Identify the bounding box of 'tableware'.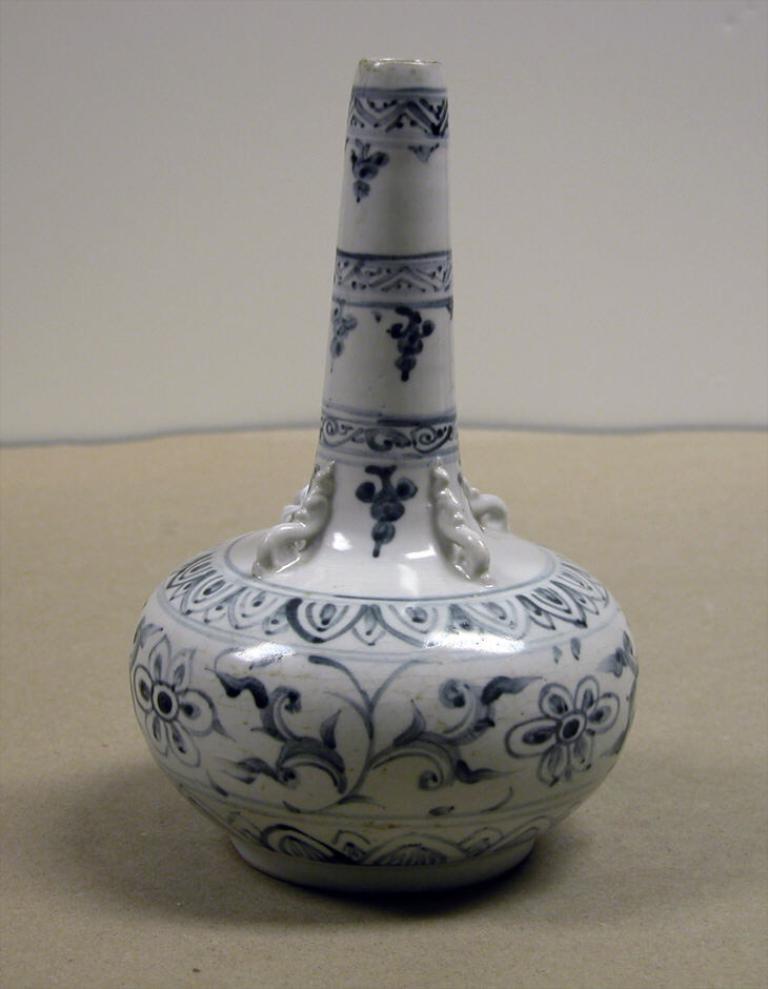
Rect(133, 182, 647, 859).
